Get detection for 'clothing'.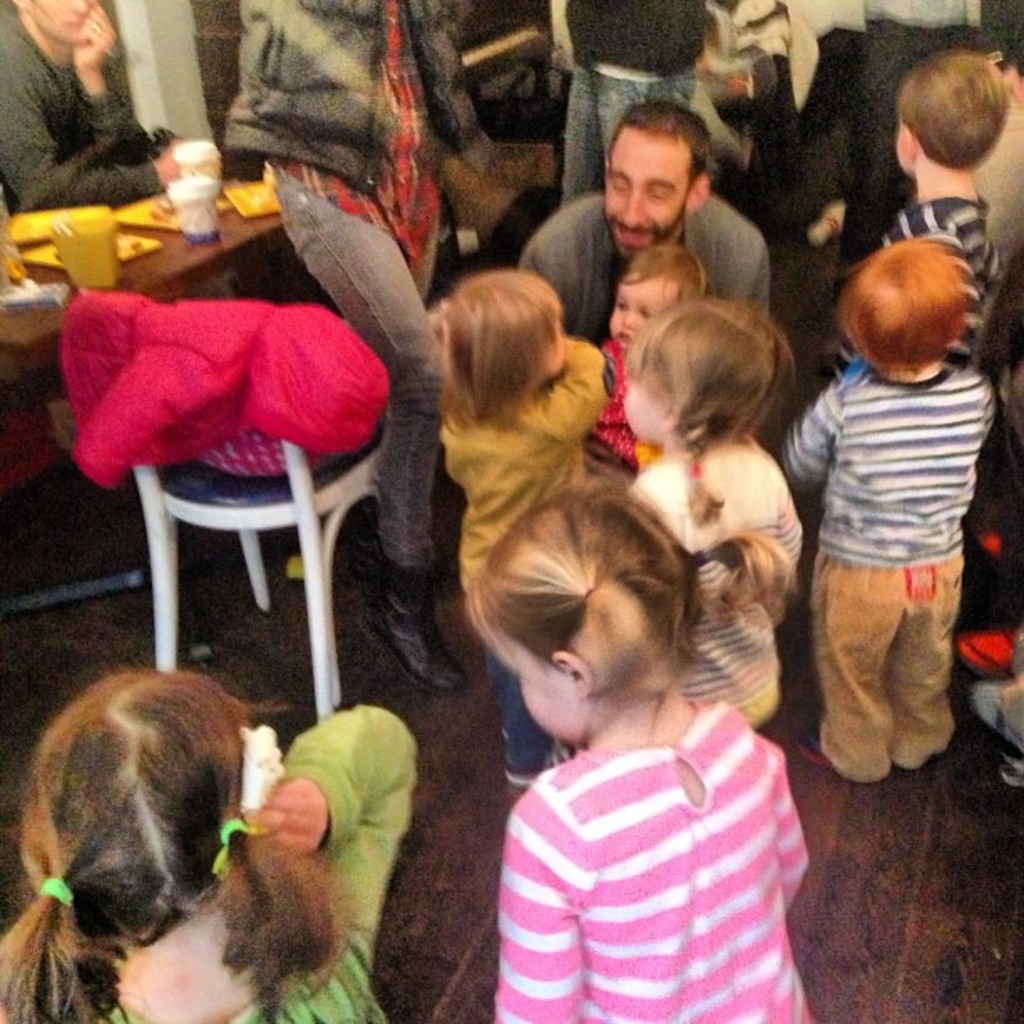
Detection: BBox(517, 187, 773, 351).
